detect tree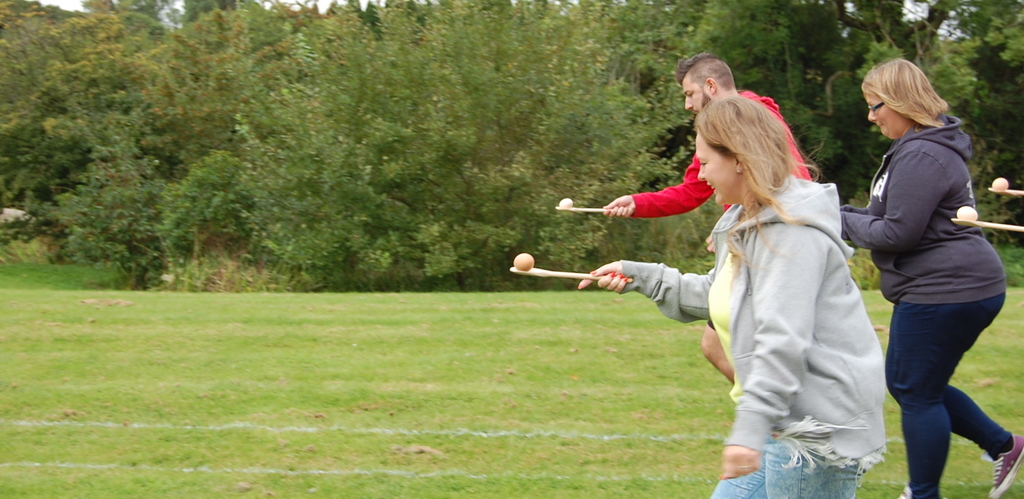
select_region(788, 0, 1023, 255)
